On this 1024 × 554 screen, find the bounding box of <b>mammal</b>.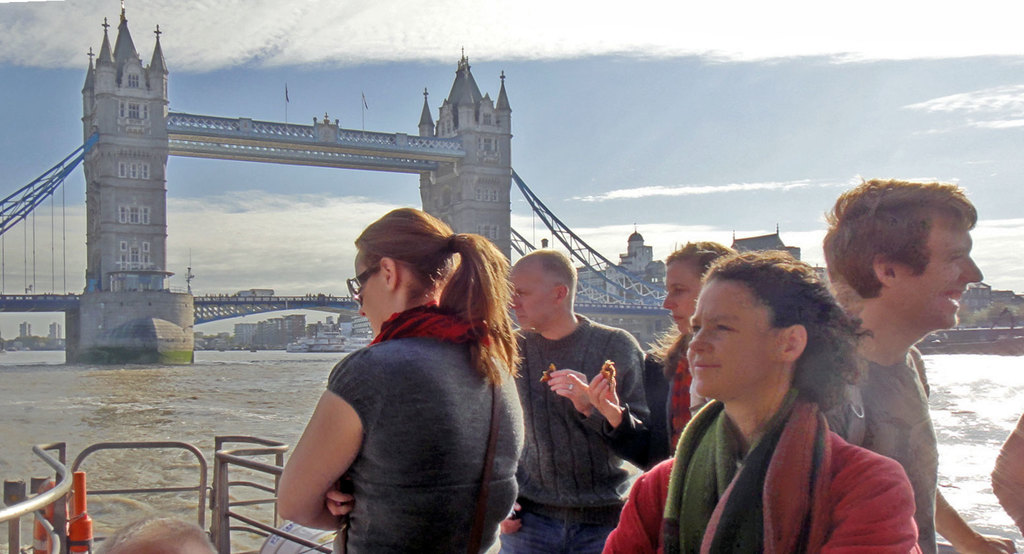
Bounding box: box(246, 219, 531, 553).
